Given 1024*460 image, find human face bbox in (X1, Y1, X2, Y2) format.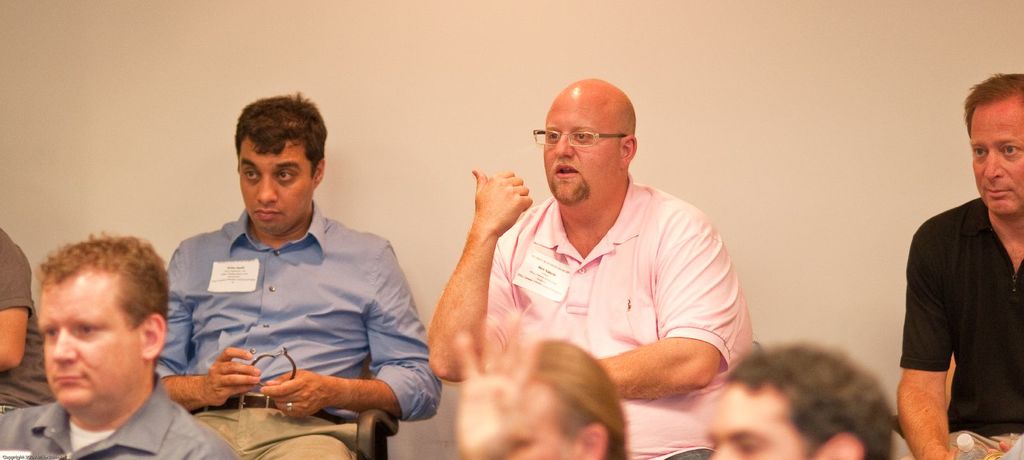
(699, 381, 806, 459).
